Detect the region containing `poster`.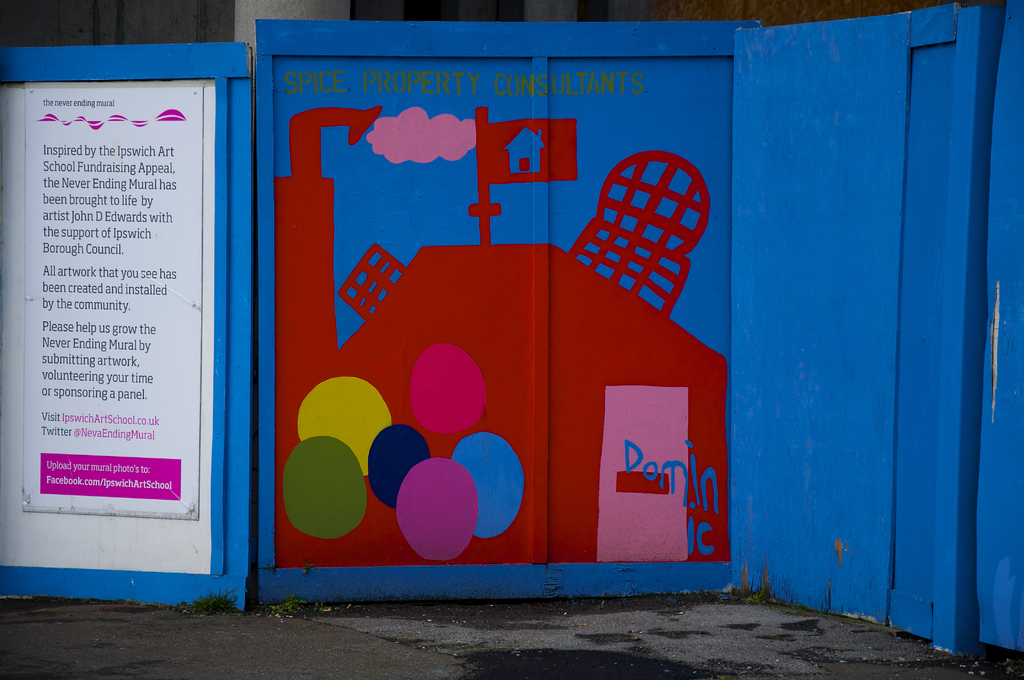
<region>22, 91, 204, 519</region>.
